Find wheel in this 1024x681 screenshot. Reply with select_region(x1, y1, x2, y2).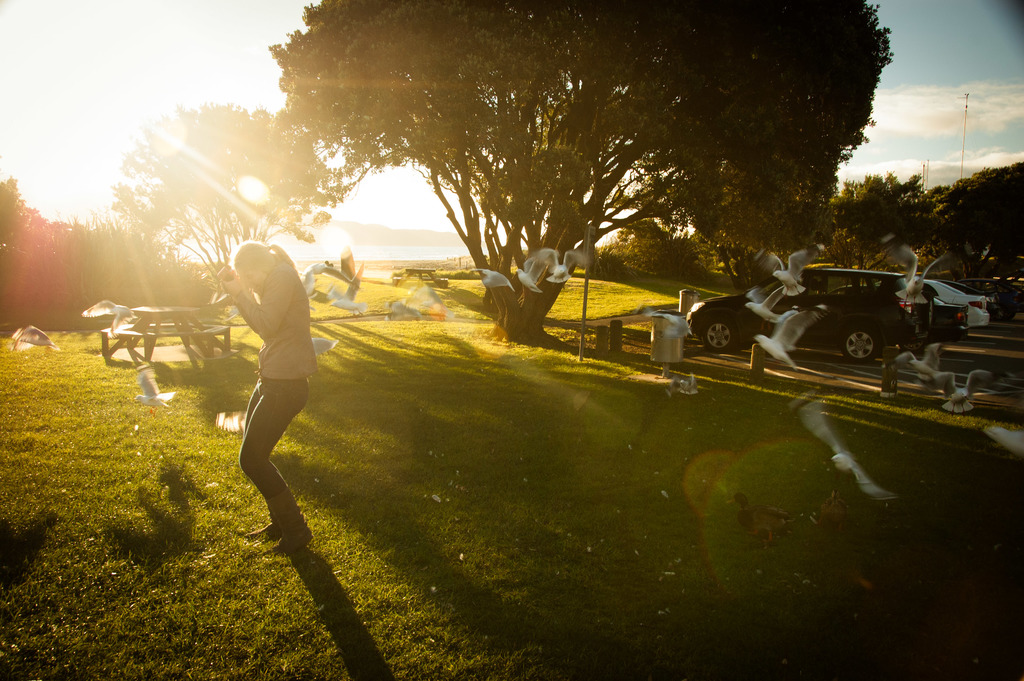
select_region(900, 338, 926, 356).
